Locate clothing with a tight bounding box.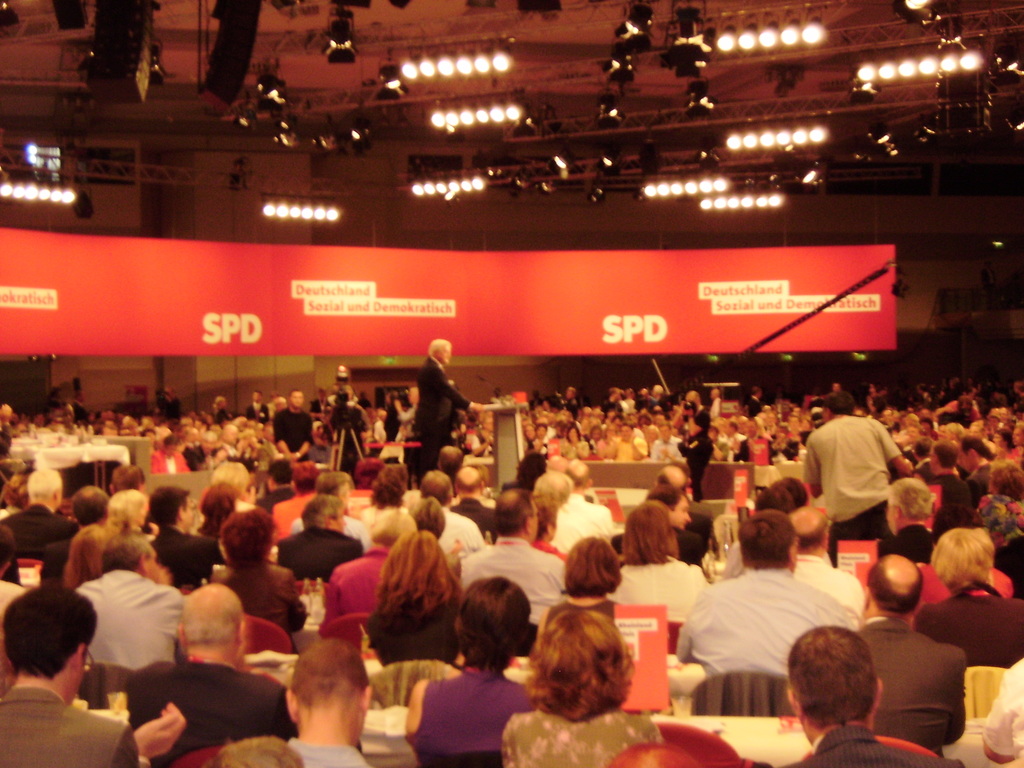
pyautogui.locateOnScreen(680, 429, 717, 498).
